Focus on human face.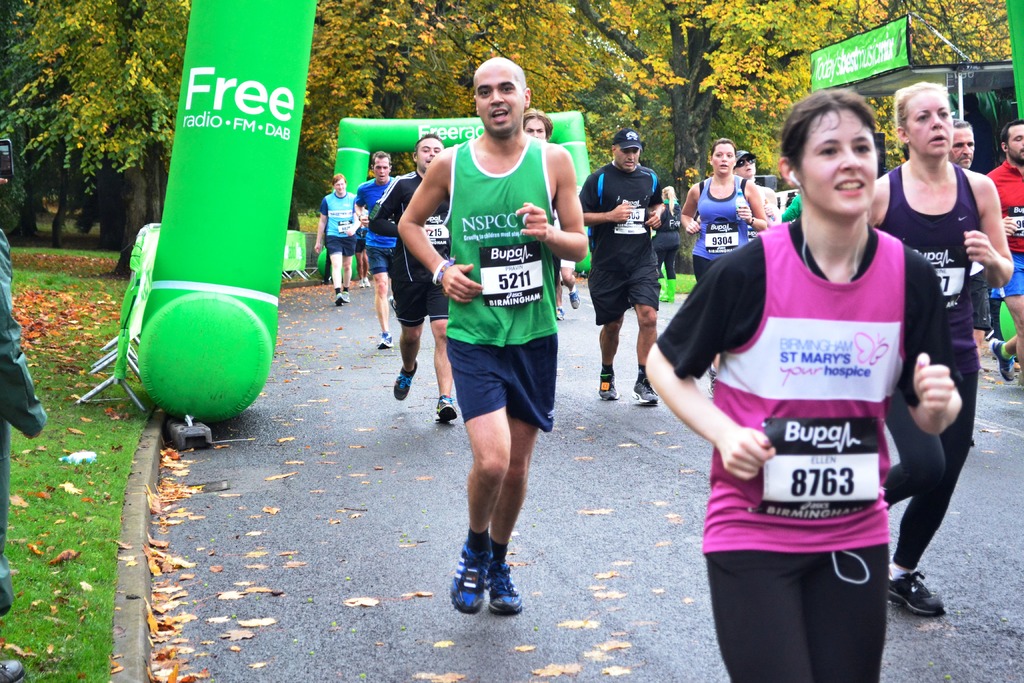
Focused at 522 120 548 138.
